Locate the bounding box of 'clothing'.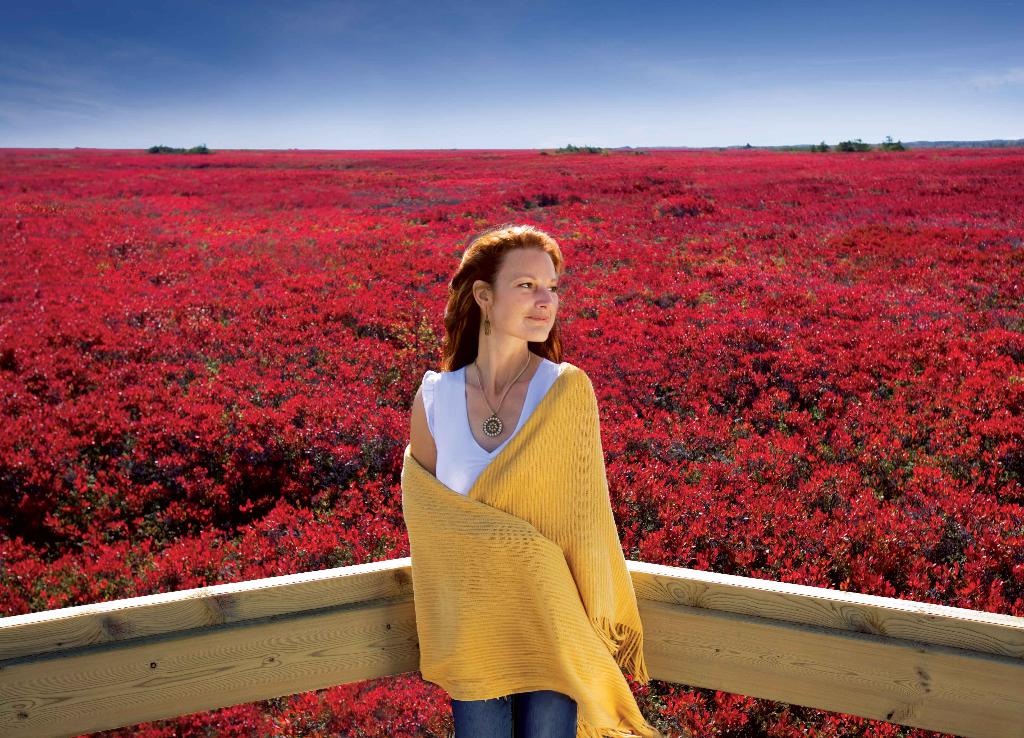
Bounding box: locate(397, 332, 655, 711).
